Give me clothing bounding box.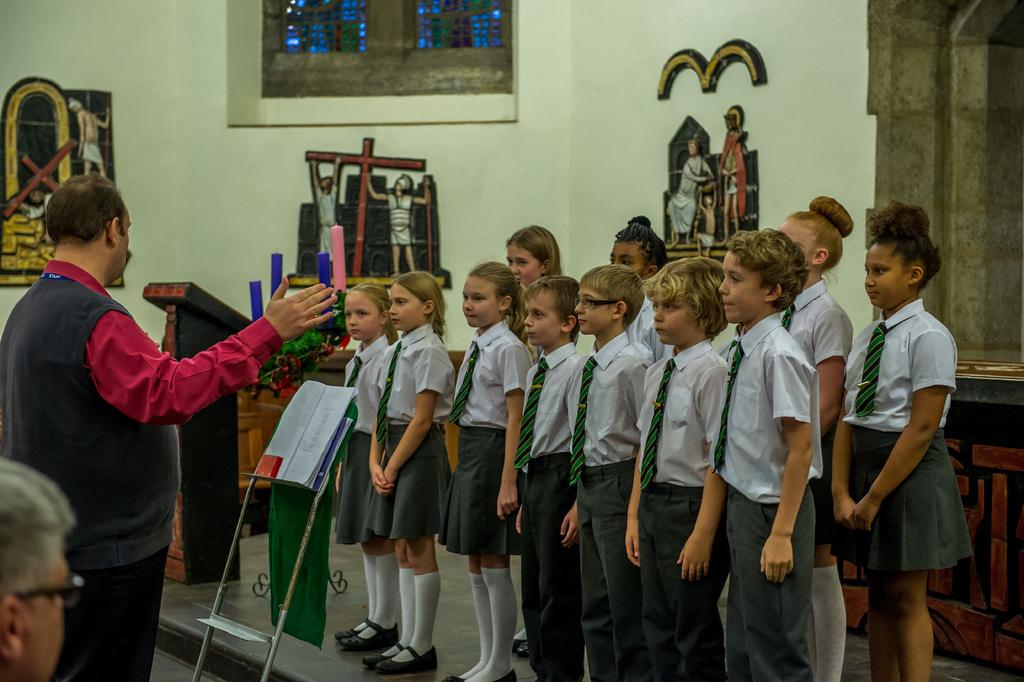
Rect(668, 154, 709, 236).
